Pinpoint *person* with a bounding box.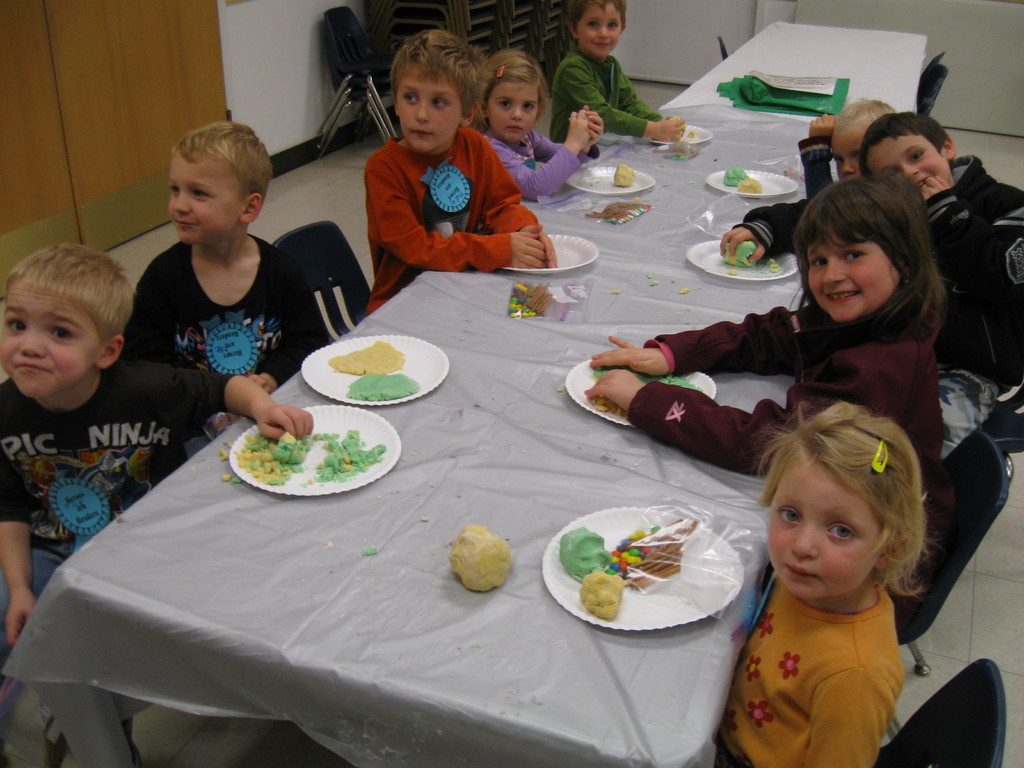
BBox(0, 241, 314, 767).
